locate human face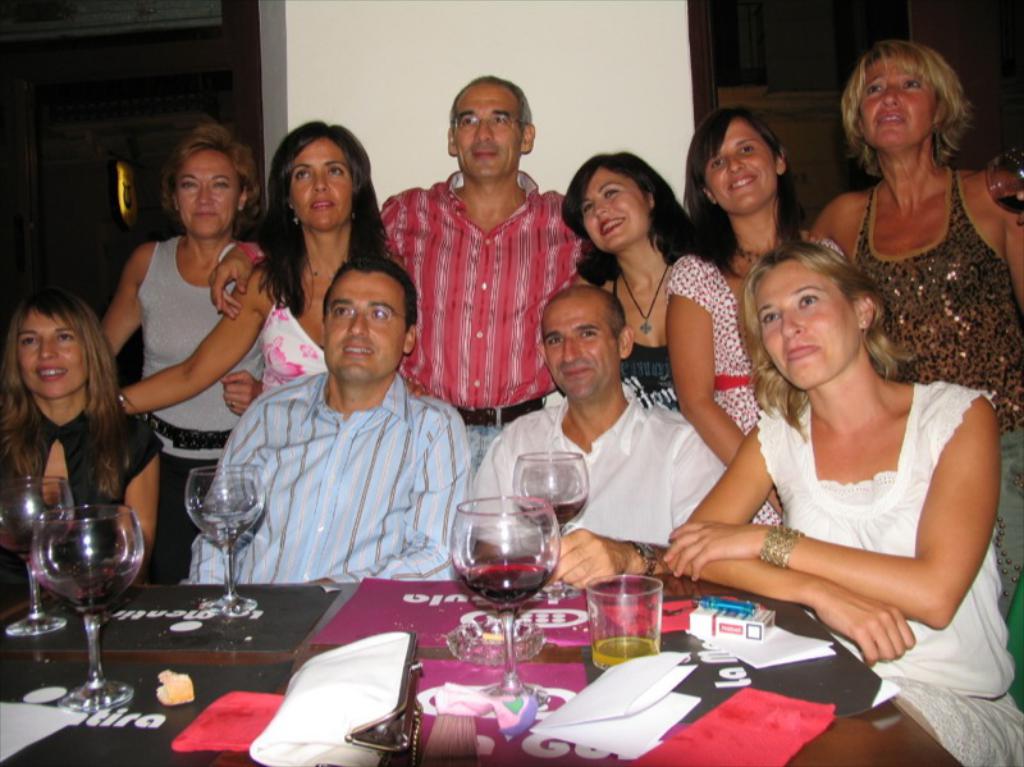
locate(585, 173, 637, 256)
